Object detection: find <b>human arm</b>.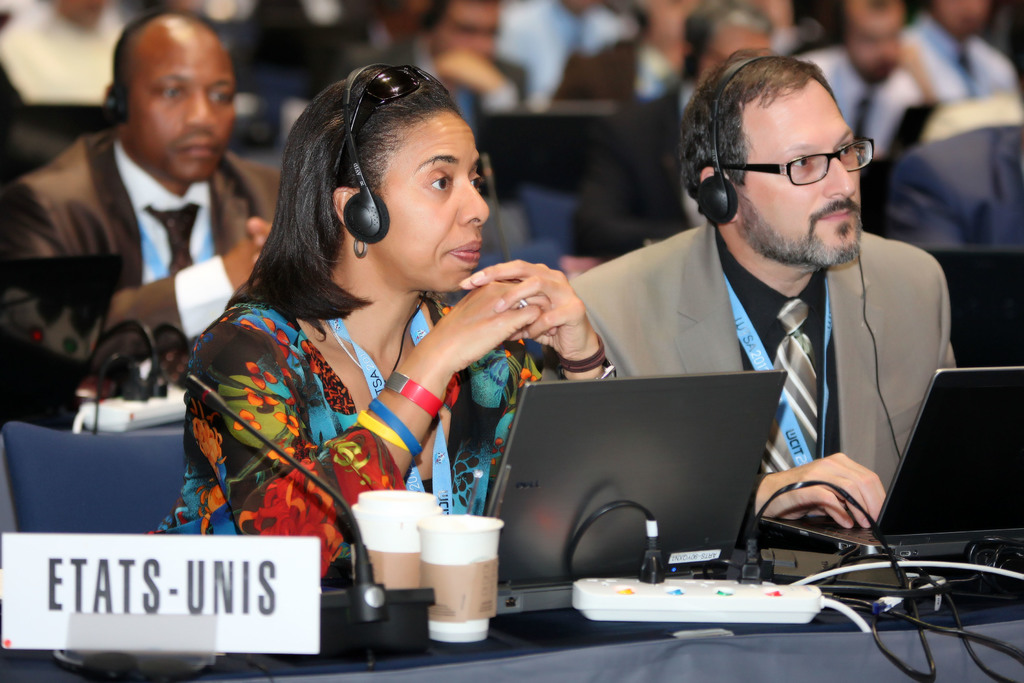
0:177:270:389.
